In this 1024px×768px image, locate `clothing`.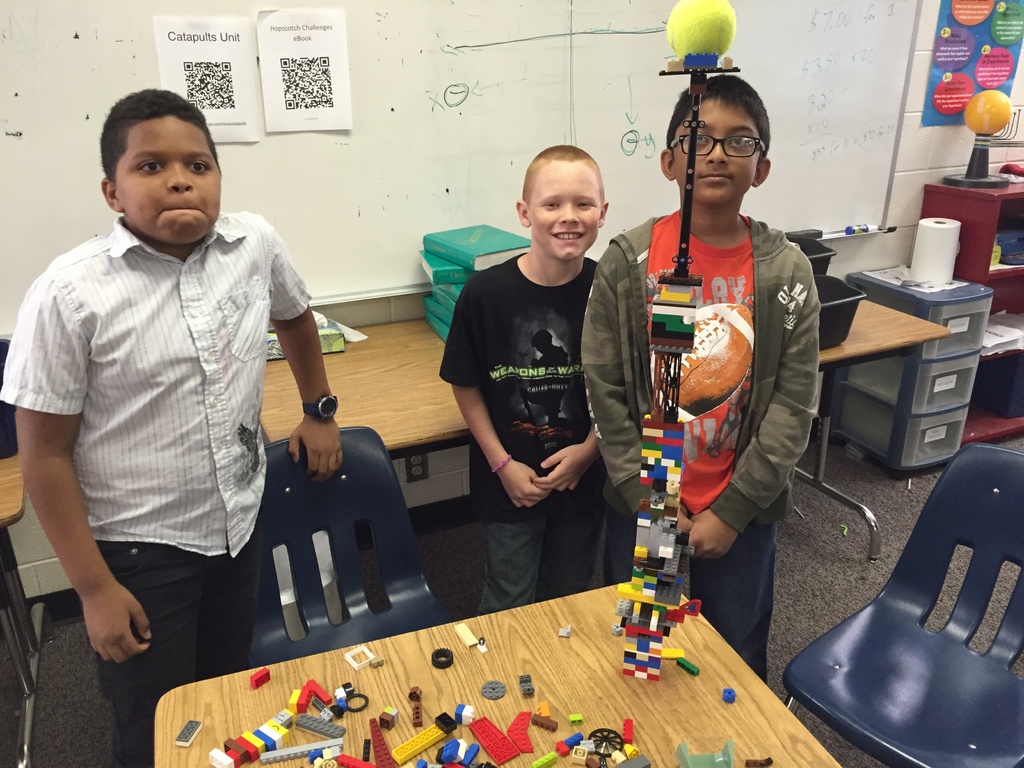
Bounding box: region(445, 257, 617, 632).
